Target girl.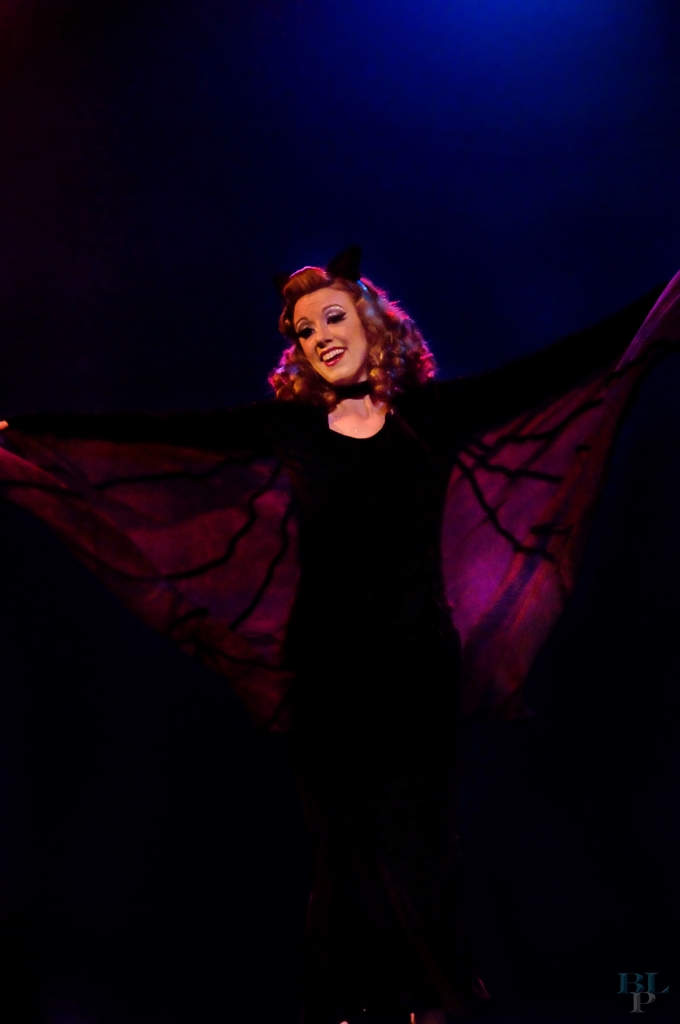
Target region: {"x1": 0, "y1": 262, "x2": 670, "y2": 829}.
